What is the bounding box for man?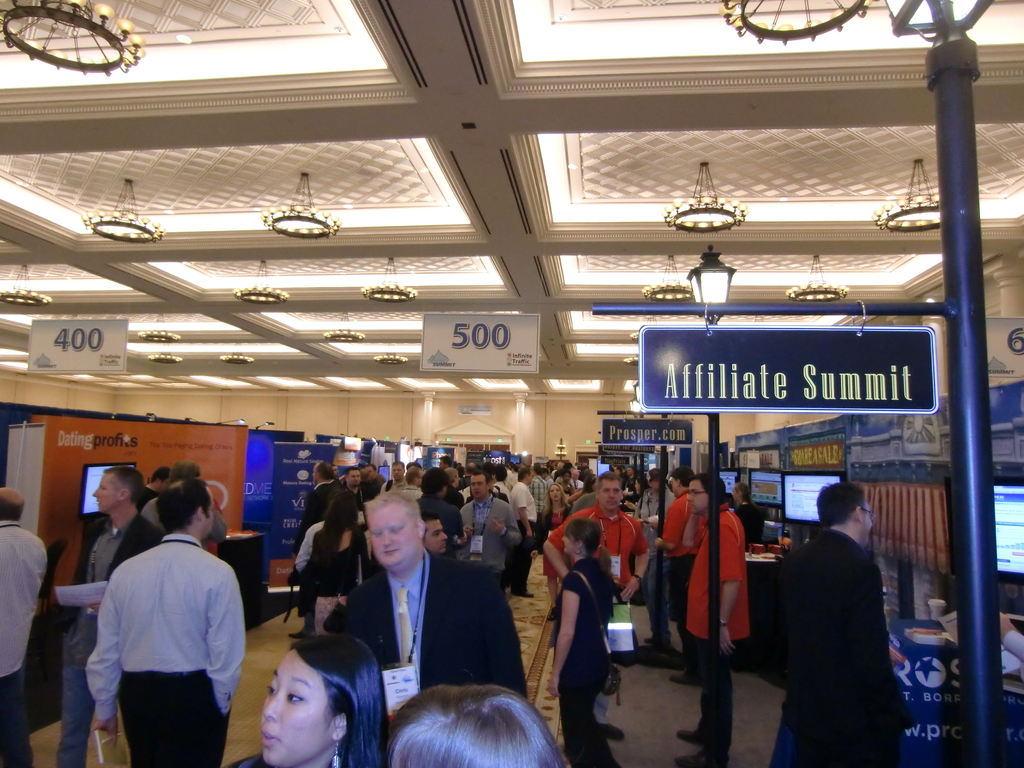
detection(61, 469, 160, 766).
